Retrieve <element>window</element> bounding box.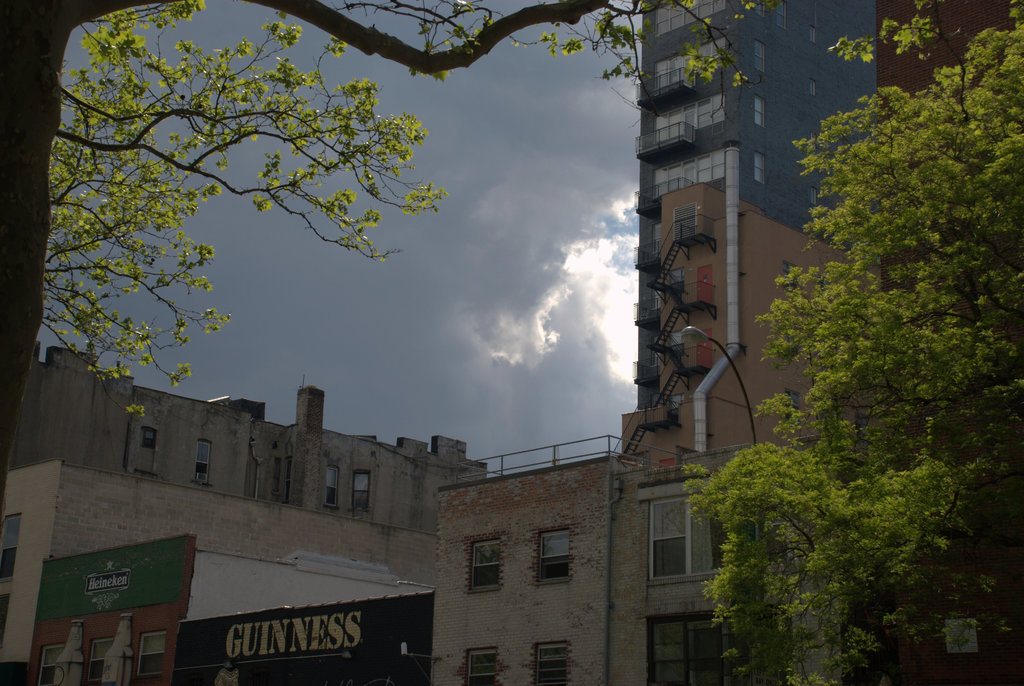
Bounding box: rect(534, 642, 572, 685).
